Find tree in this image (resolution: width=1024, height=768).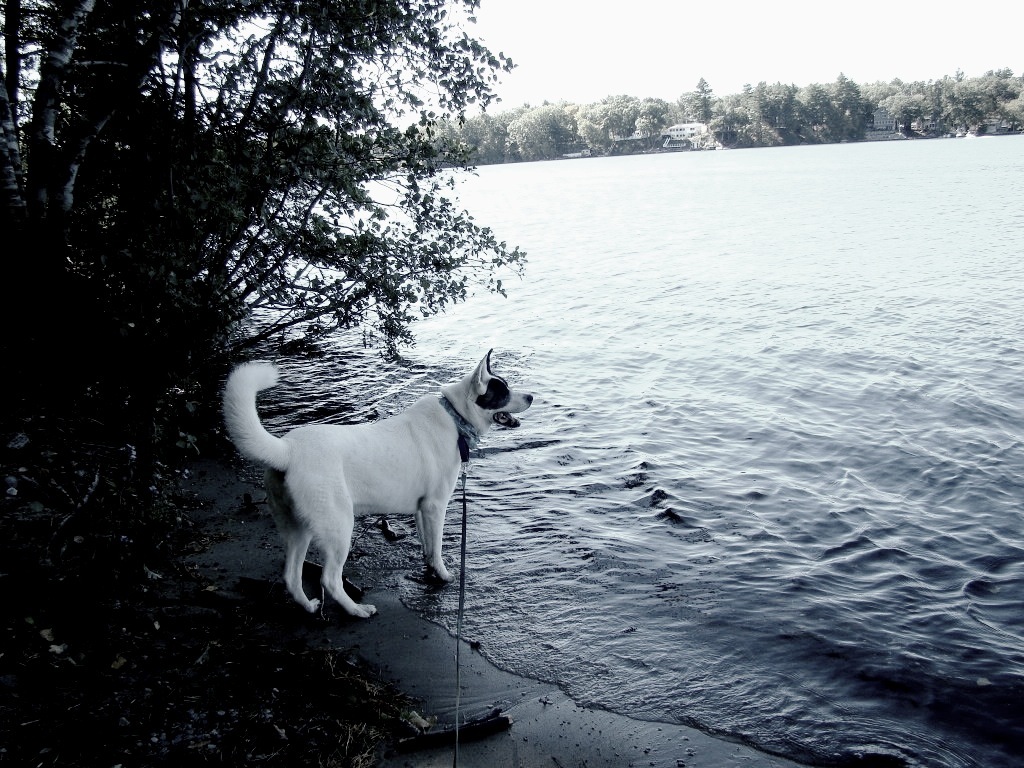
bbox(448, 104, 521, 164).
